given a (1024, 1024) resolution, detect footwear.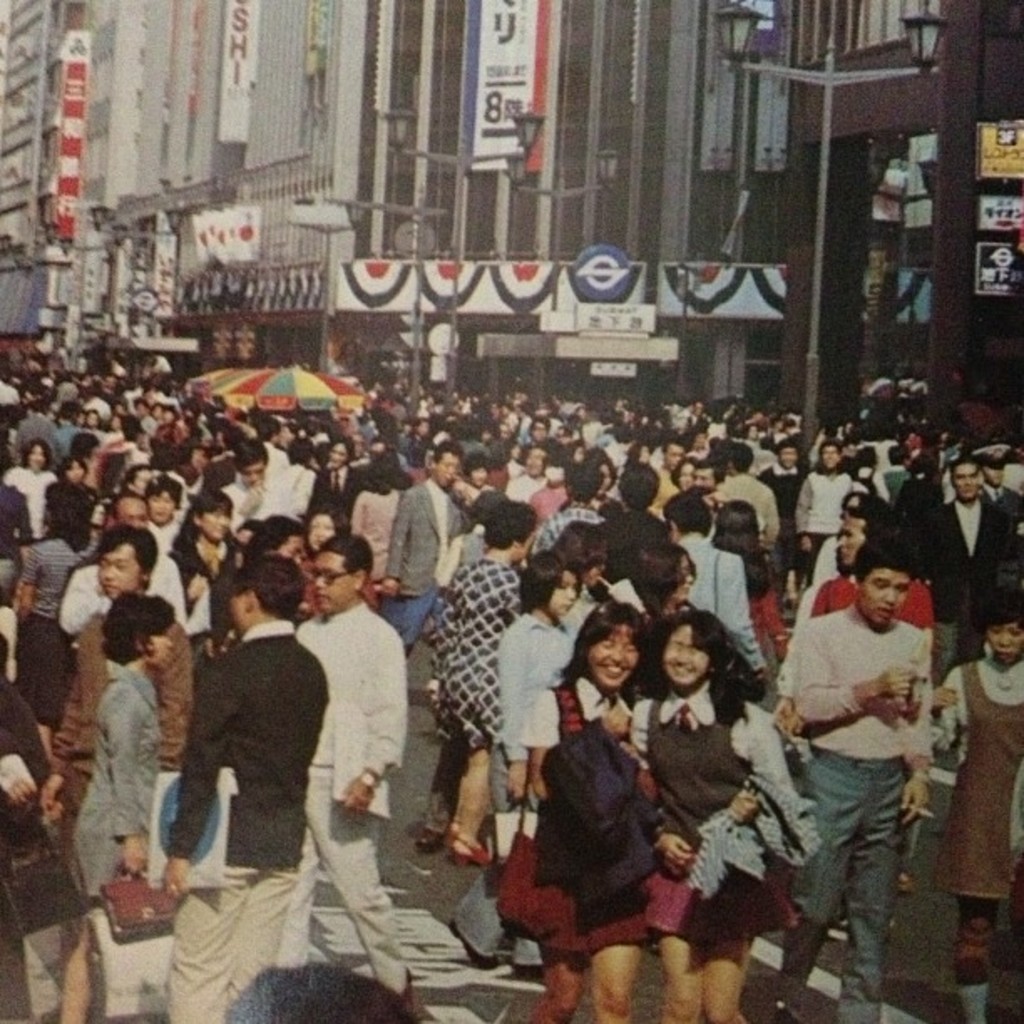
[left=447, top=832, right=489, bottom=862].
